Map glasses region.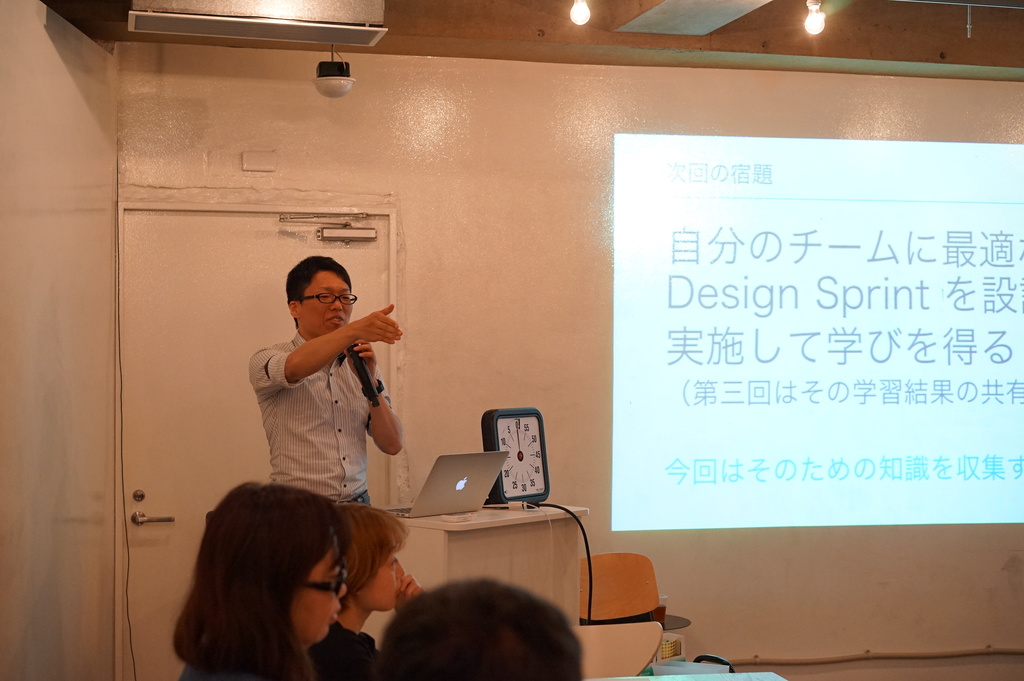
Mapped to Rect(298, 552, 358, 596).
